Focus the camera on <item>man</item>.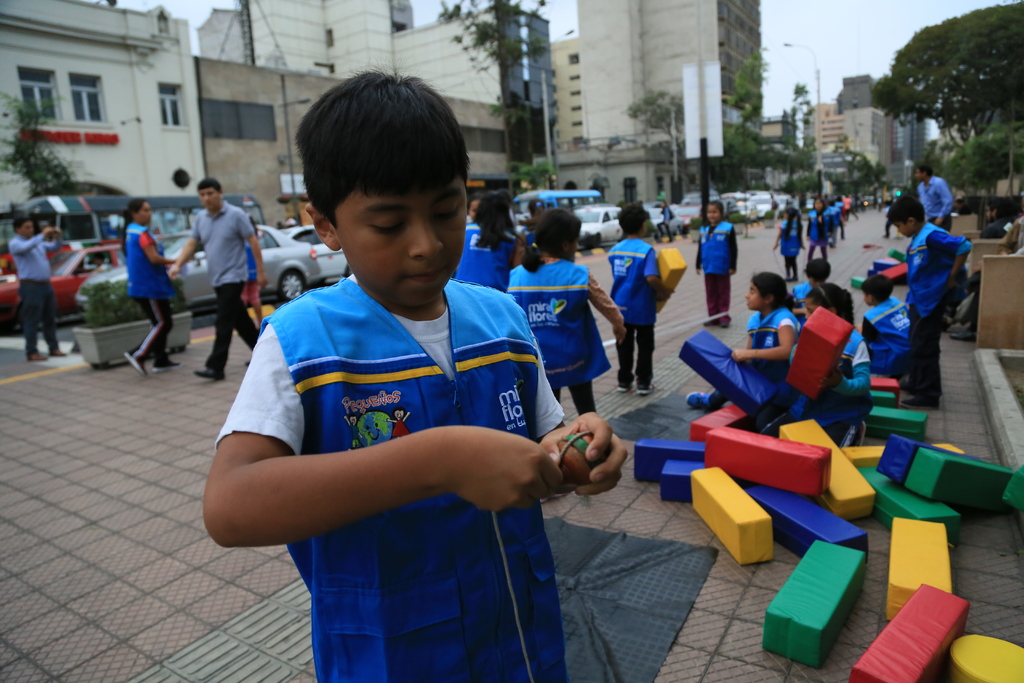
Focus region: 516:197:547:234.
